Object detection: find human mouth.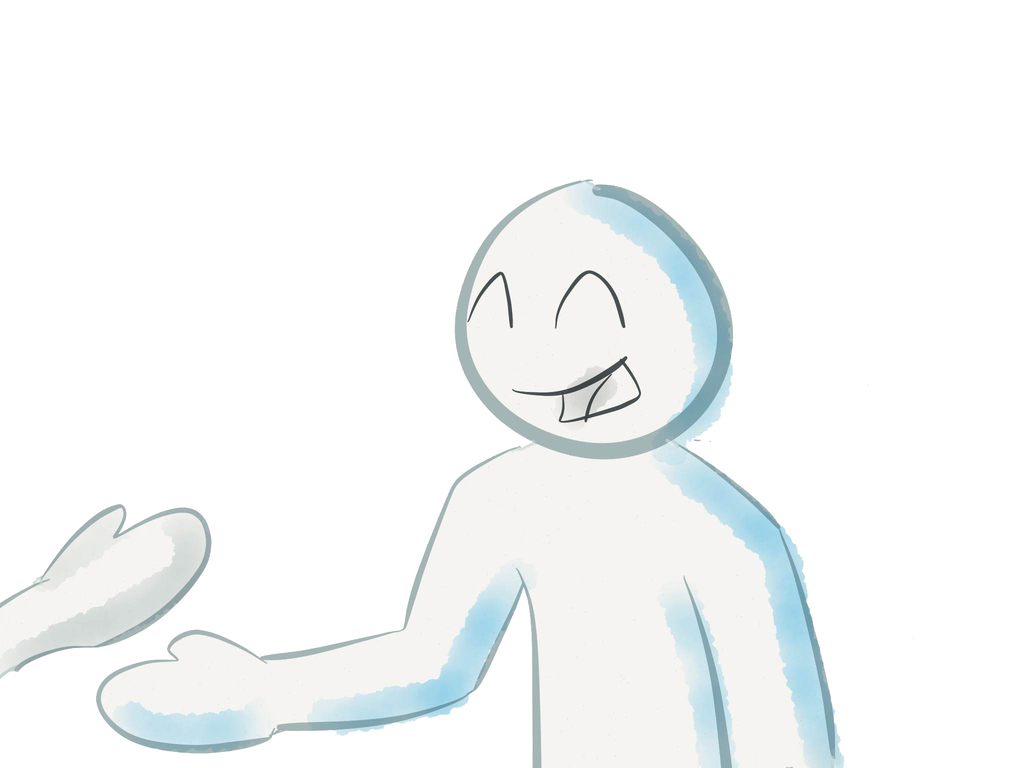
<region>513, 360, 639, 424</region>.
